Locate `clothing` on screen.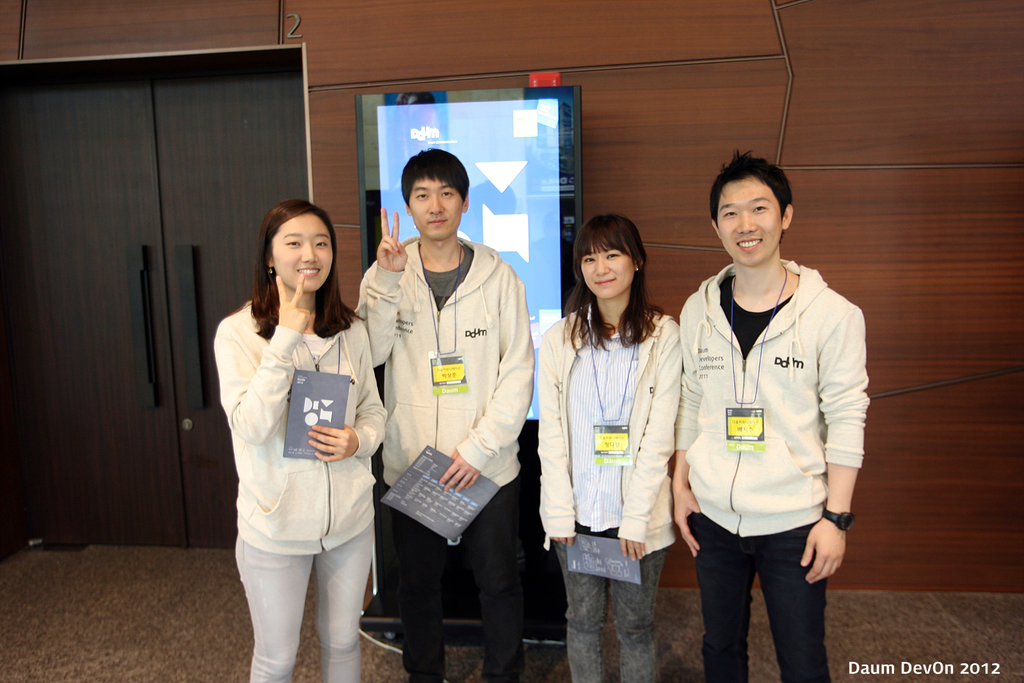
On screen at x1=682 y1=263 x2=869 y2=532.
